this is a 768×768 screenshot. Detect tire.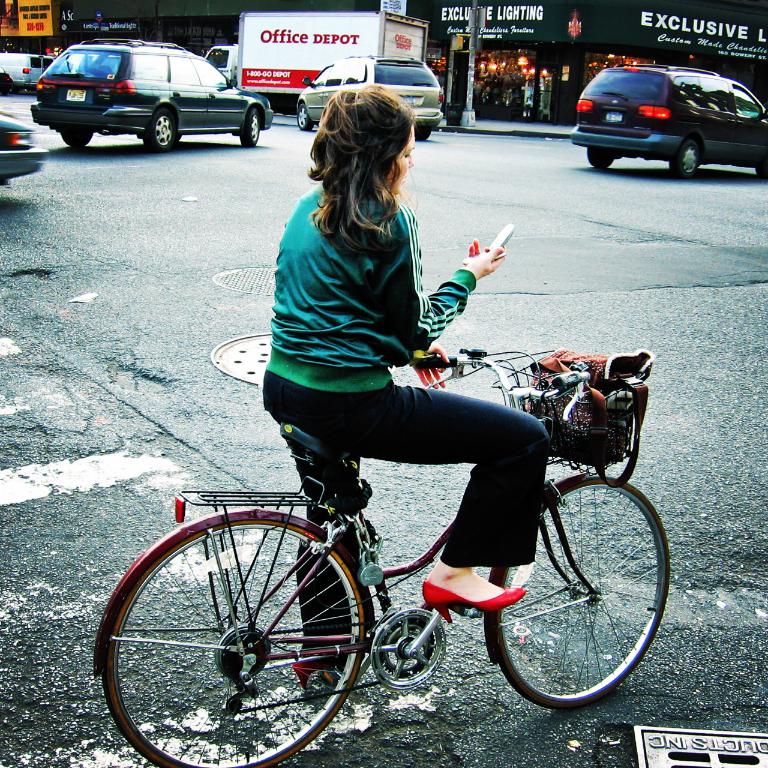
[103, 521, 367, 767].
